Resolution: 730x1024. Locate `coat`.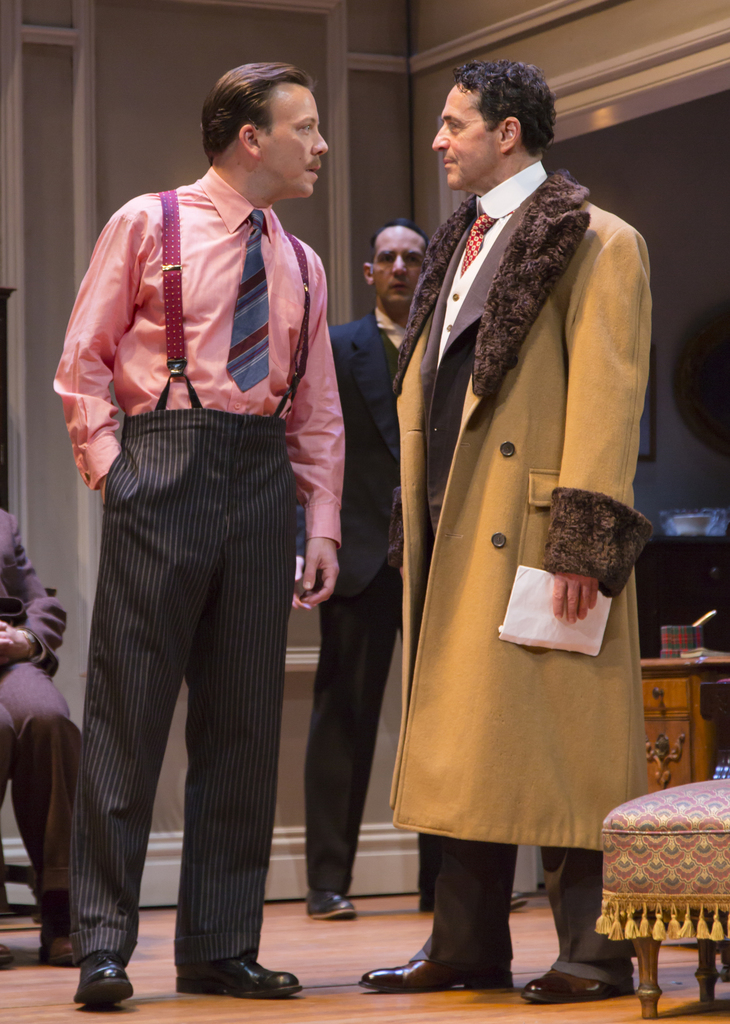
0/505/67/678.
